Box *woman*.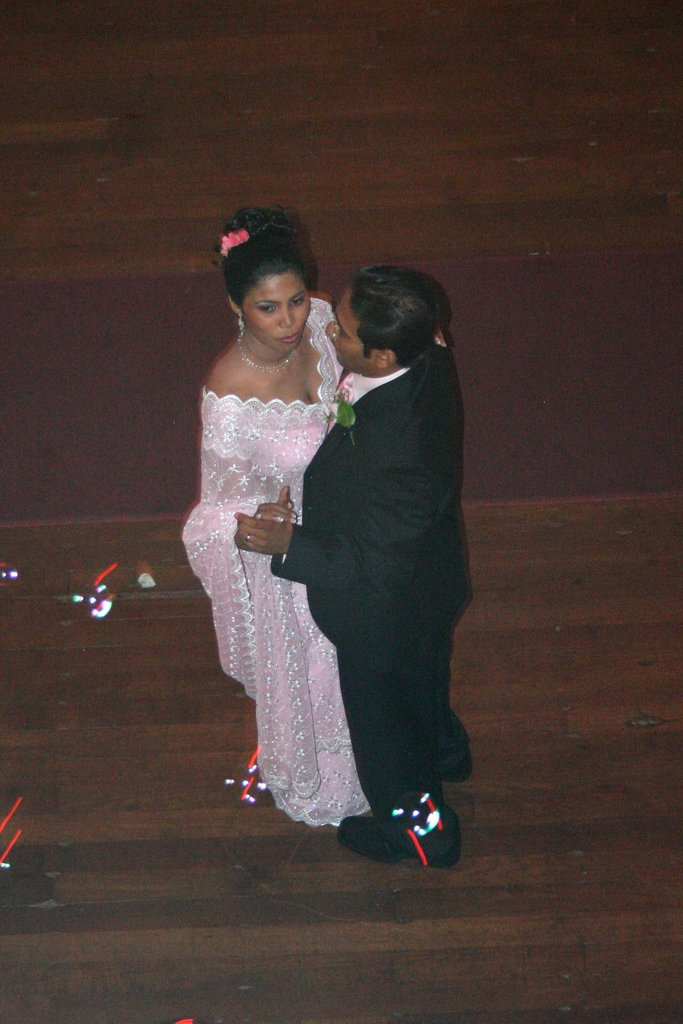
177/224/387/832.
